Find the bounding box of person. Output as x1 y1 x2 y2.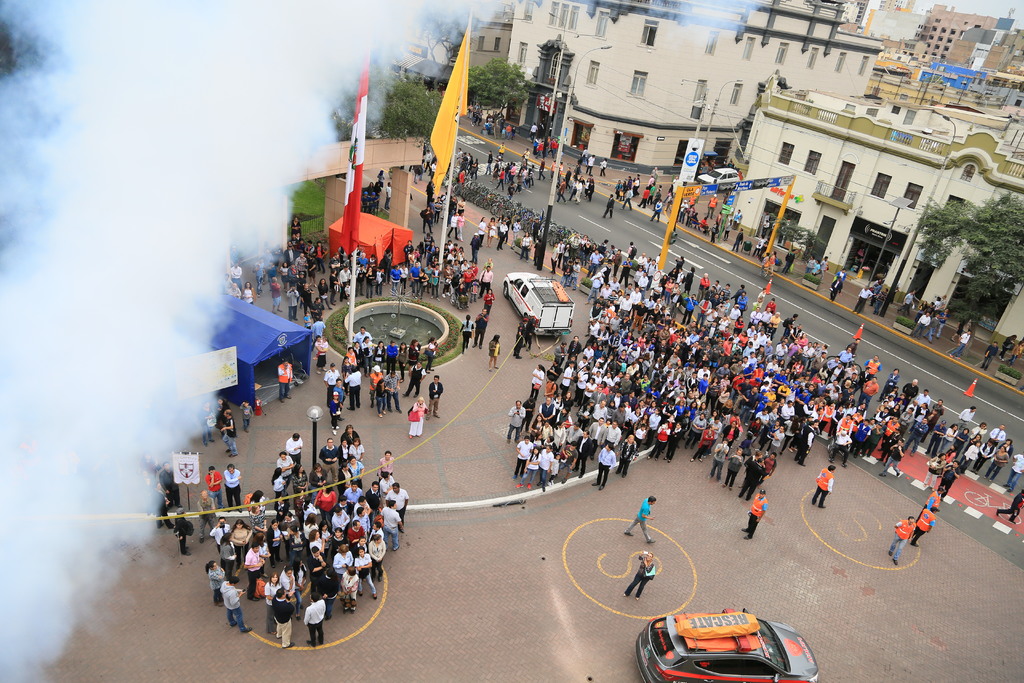
813 465 834 514.
